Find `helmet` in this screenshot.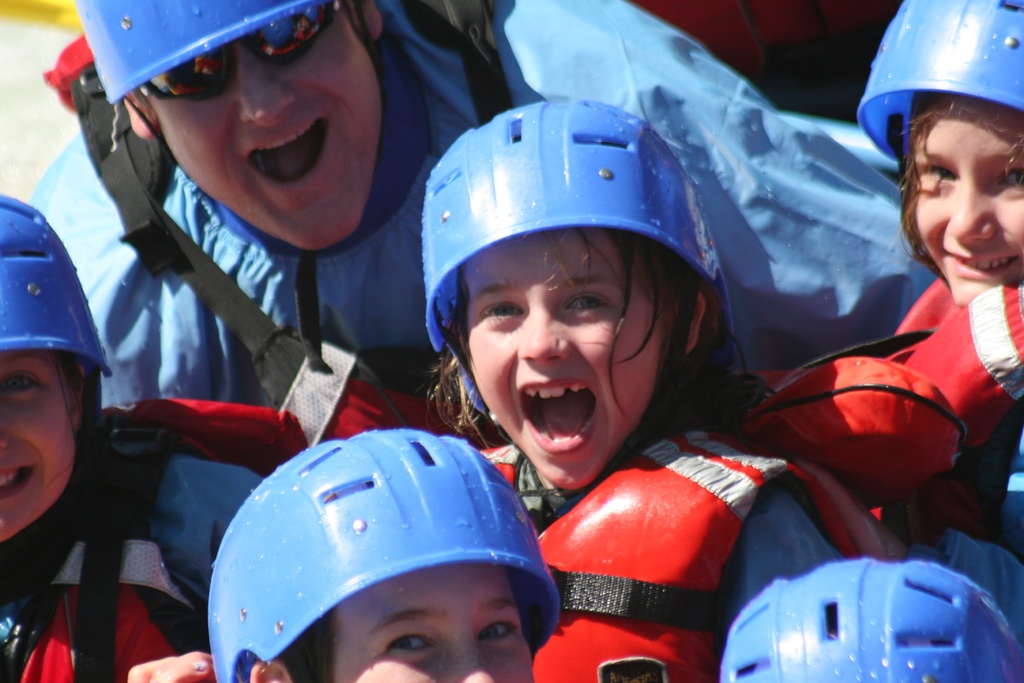
The bounding box for `helmet` is x1=206, y1=425, x2=561, y2=682.
